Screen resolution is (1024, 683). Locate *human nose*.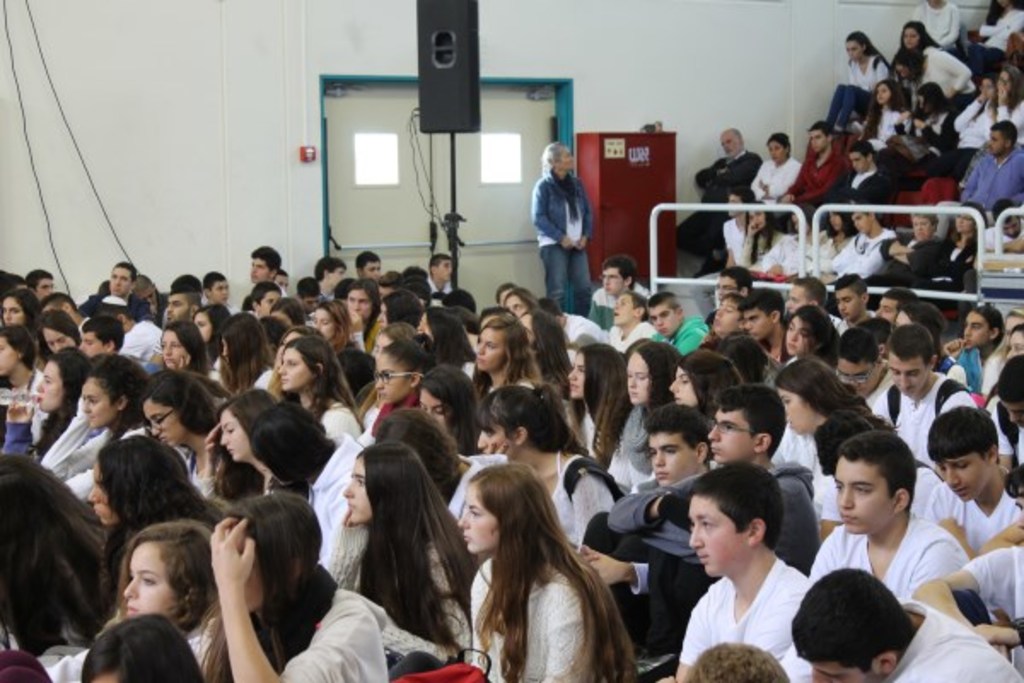
box=[840, 483, 850, 505].
